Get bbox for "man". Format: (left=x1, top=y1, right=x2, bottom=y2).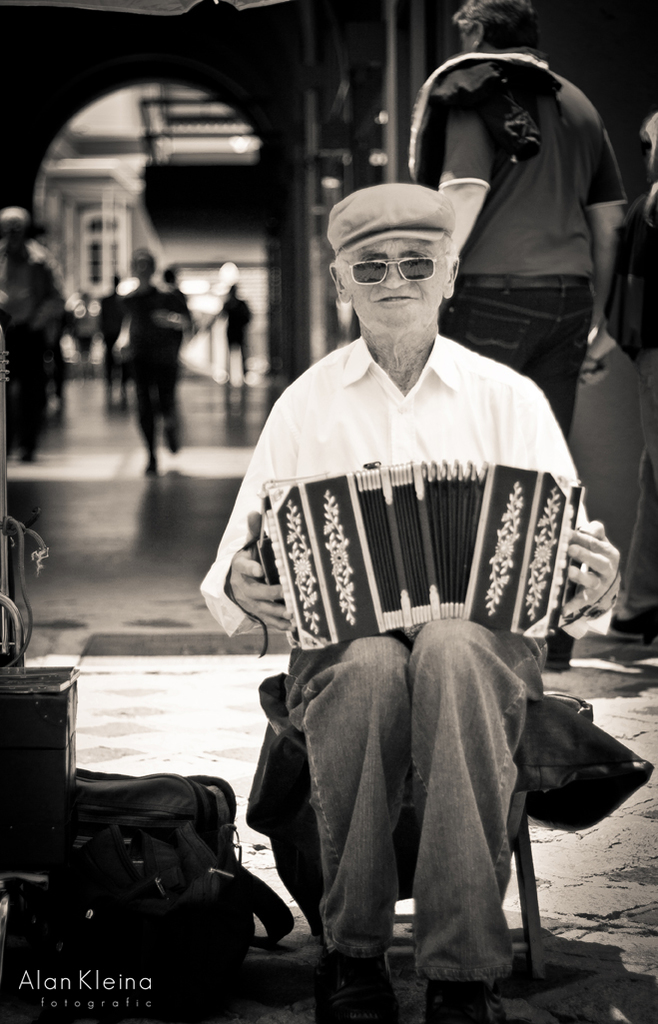
(left=0, top=201, right=78, bottom=472).
